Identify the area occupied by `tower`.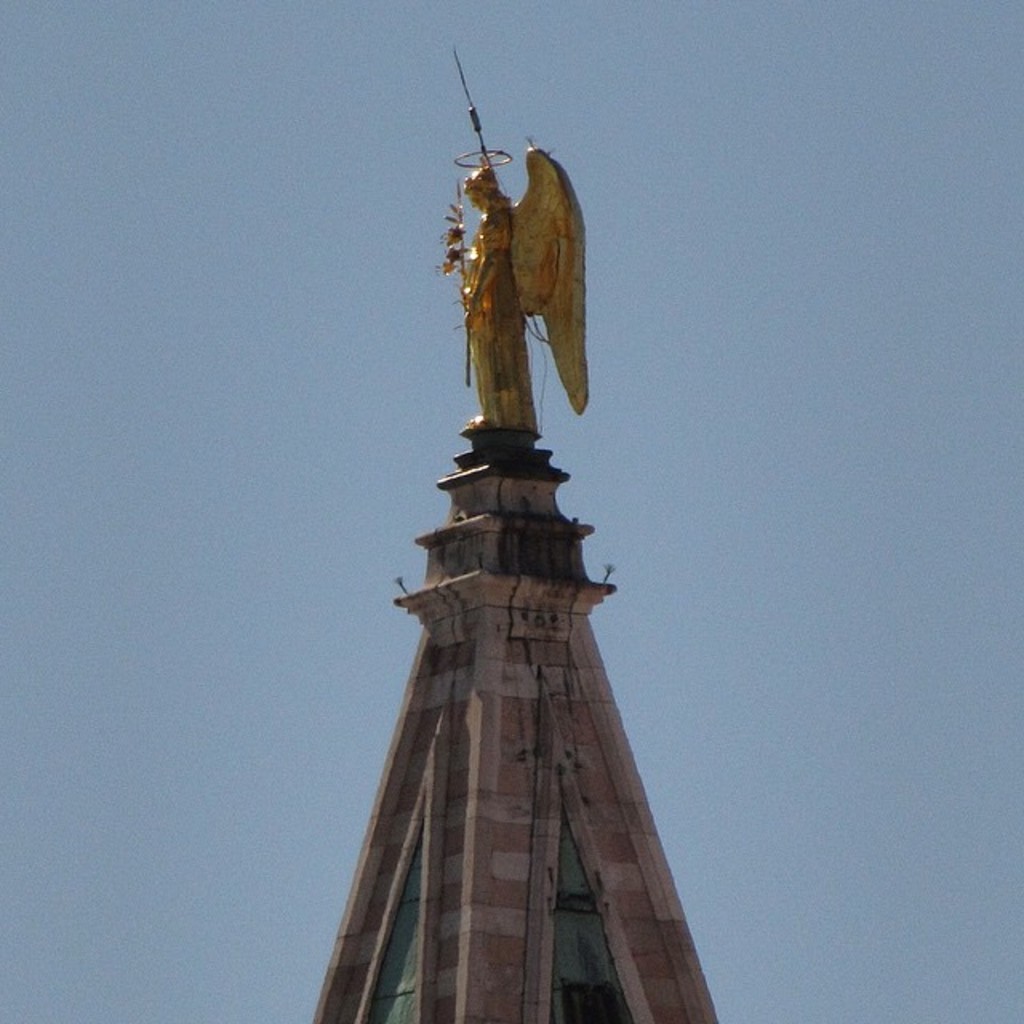
Area: x1=315 y1=58 x2=718 y2=1022.
